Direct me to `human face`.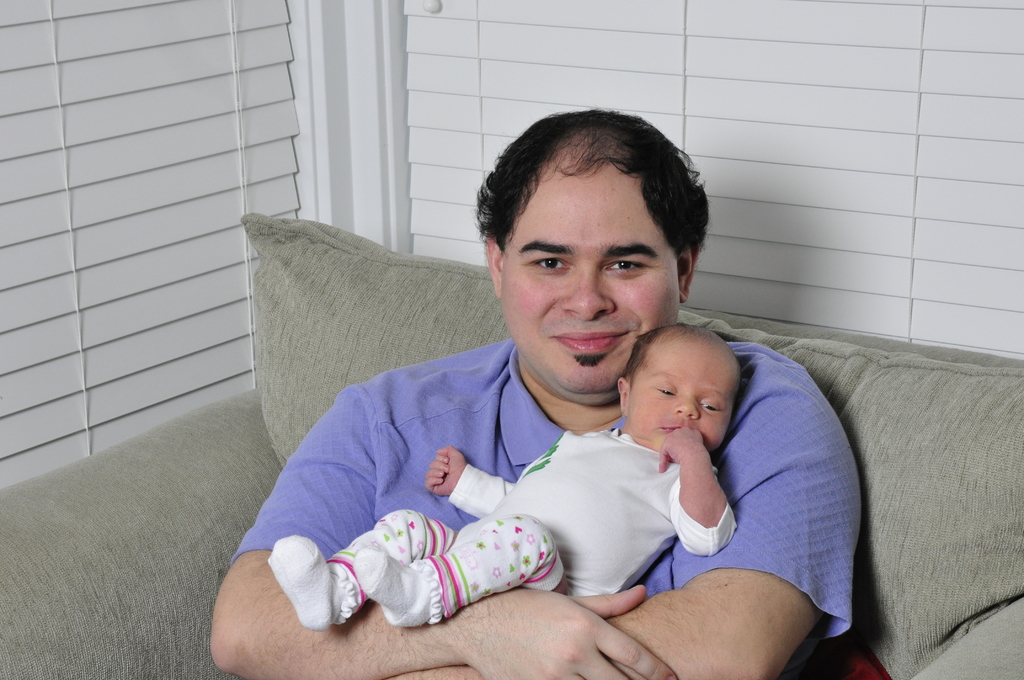
Direction: {"left": 630, "top": 327, "right": 736, "bottom": 450}.
